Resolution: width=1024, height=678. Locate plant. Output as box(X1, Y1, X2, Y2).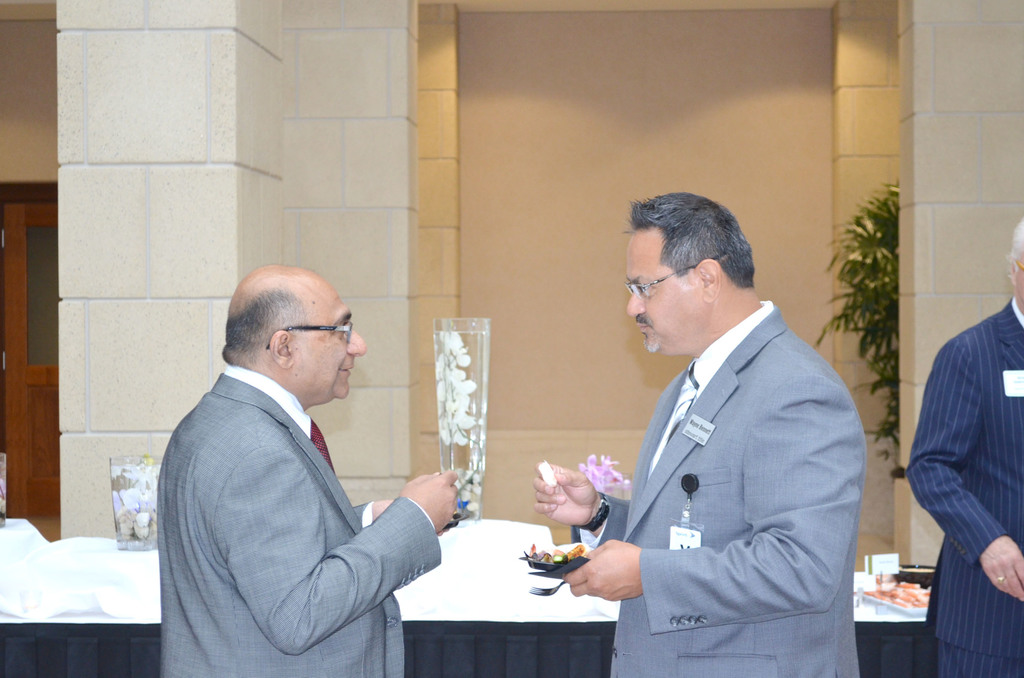
box(813, 181, 899, 472).
